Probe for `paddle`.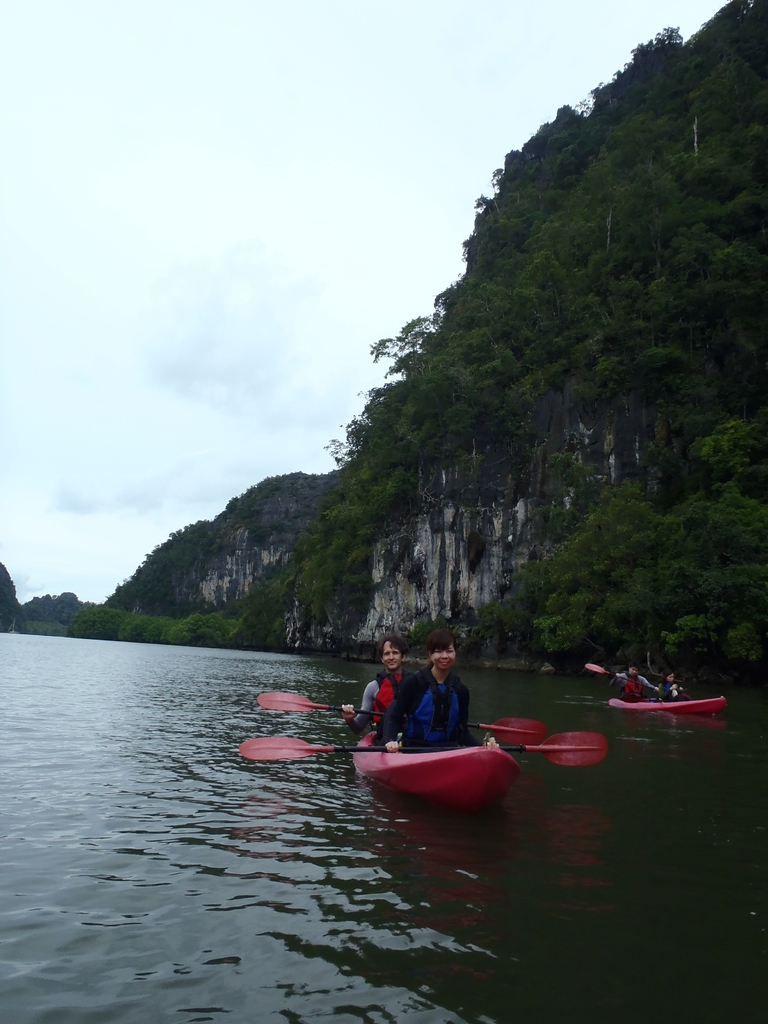
Probe result: Rect(243, 730, 607, 767).
